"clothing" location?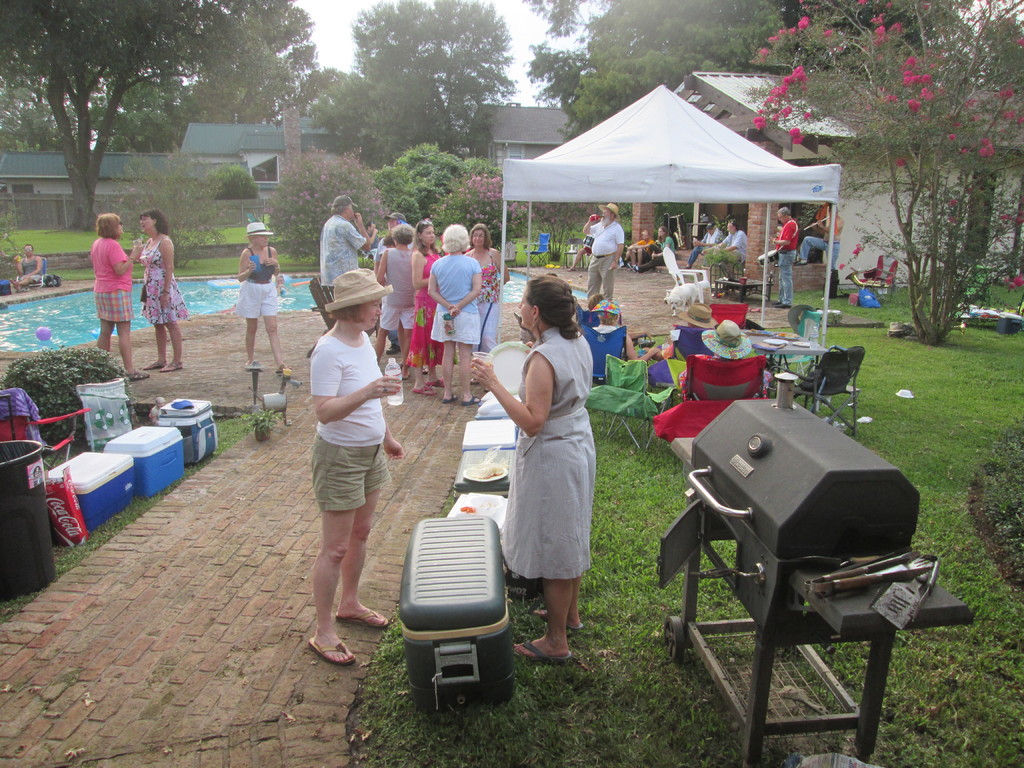
<box>800,217,844,269</box>
